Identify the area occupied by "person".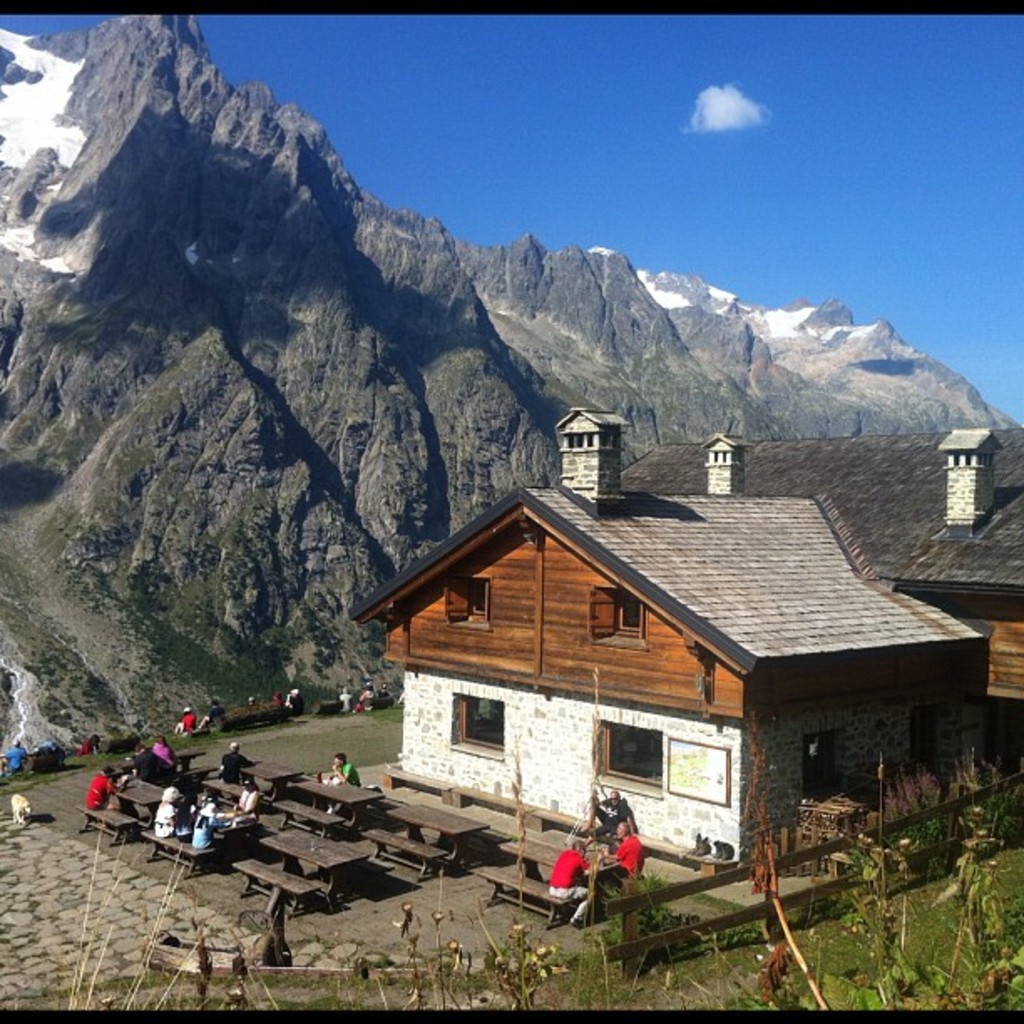
Area: <box>202,696,224,728</box>.
